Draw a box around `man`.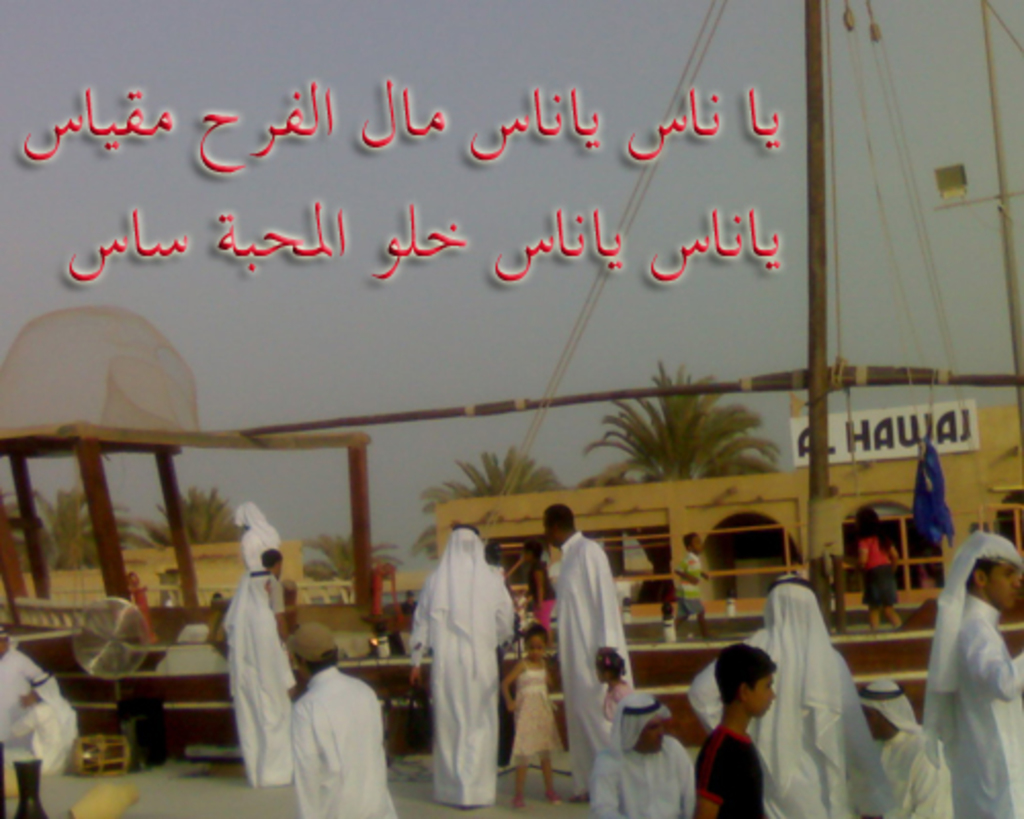
920, 534, 1022, 817.
